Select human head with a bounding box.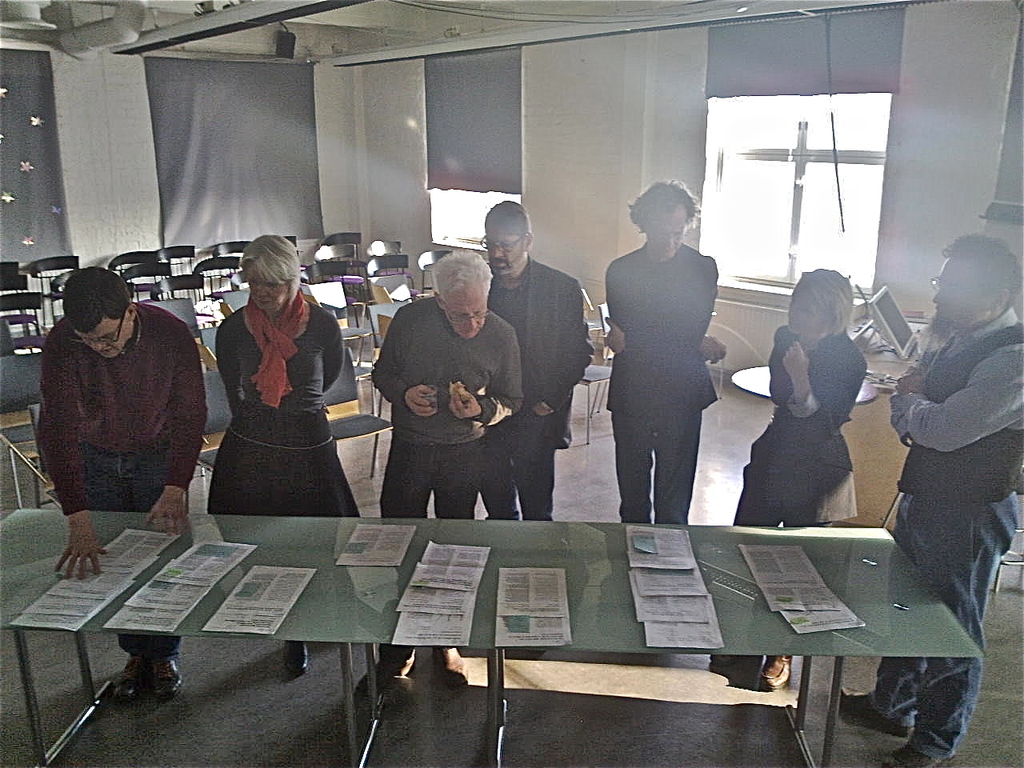
(x1=939, y1=221, x2=1021, y2=336).
